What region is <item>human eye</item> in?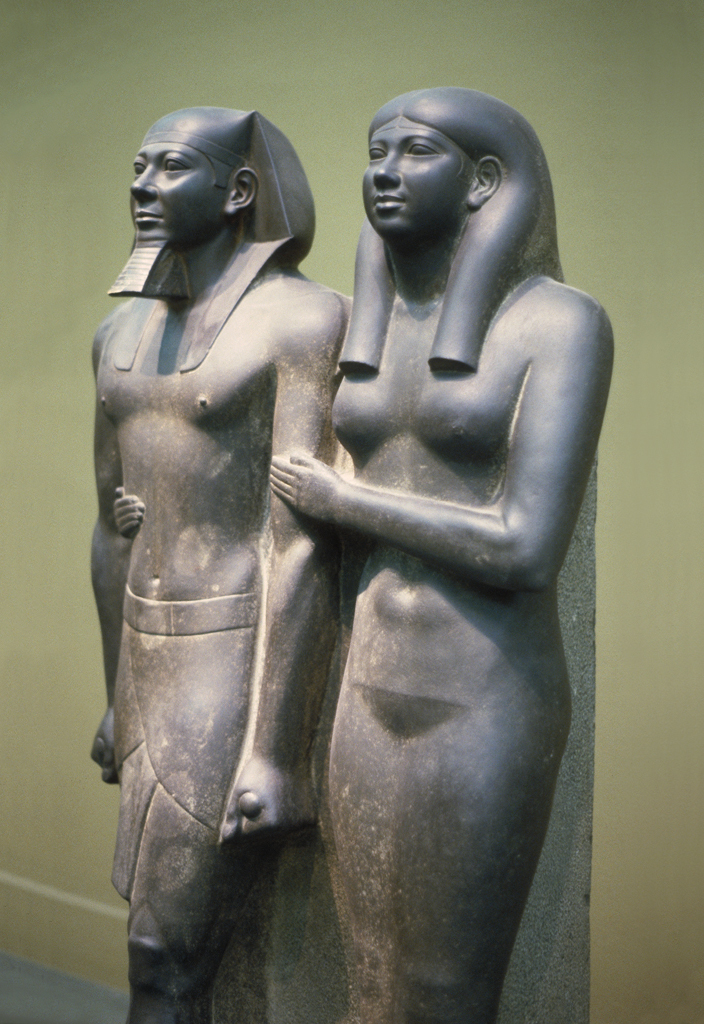
(left=165, top=158, right=188, bottom=176).
